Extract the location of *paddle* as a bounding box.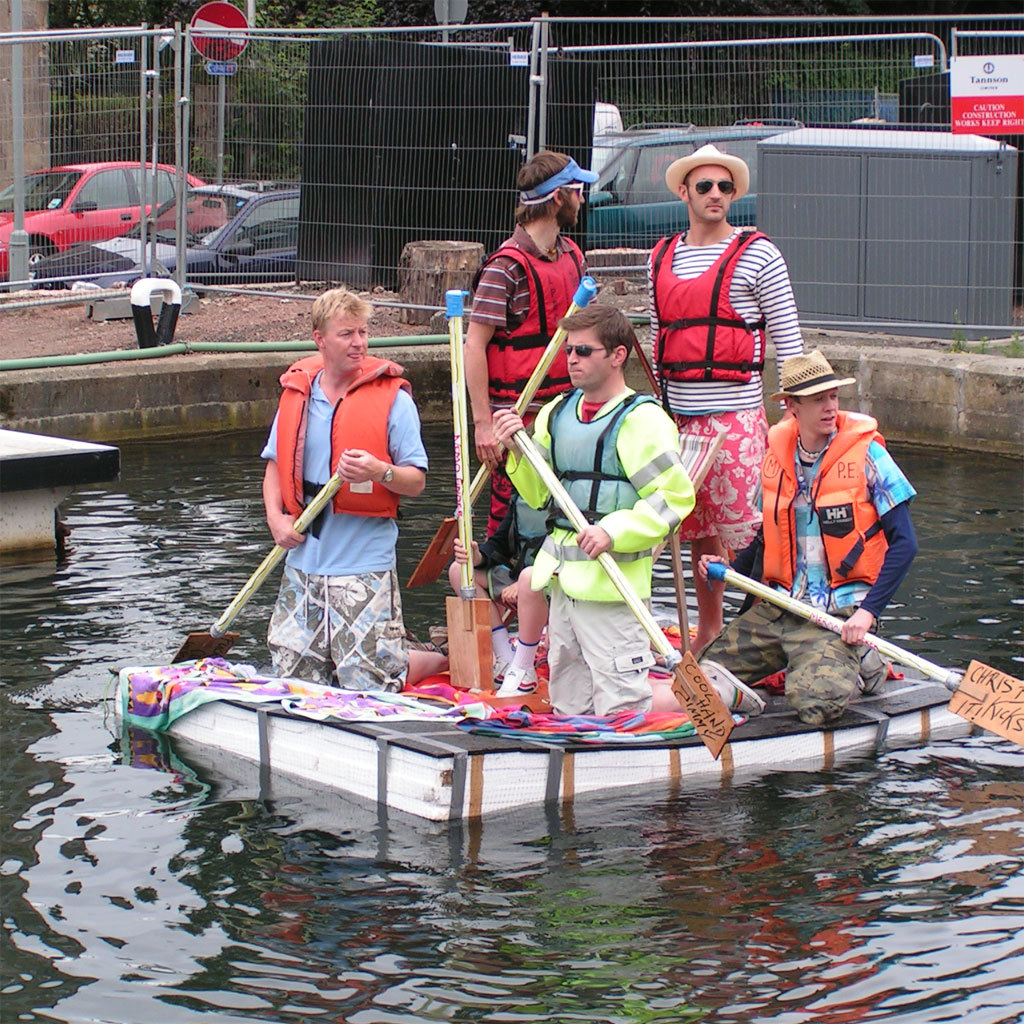
left=513, top=430, right=731, bottom=758.
